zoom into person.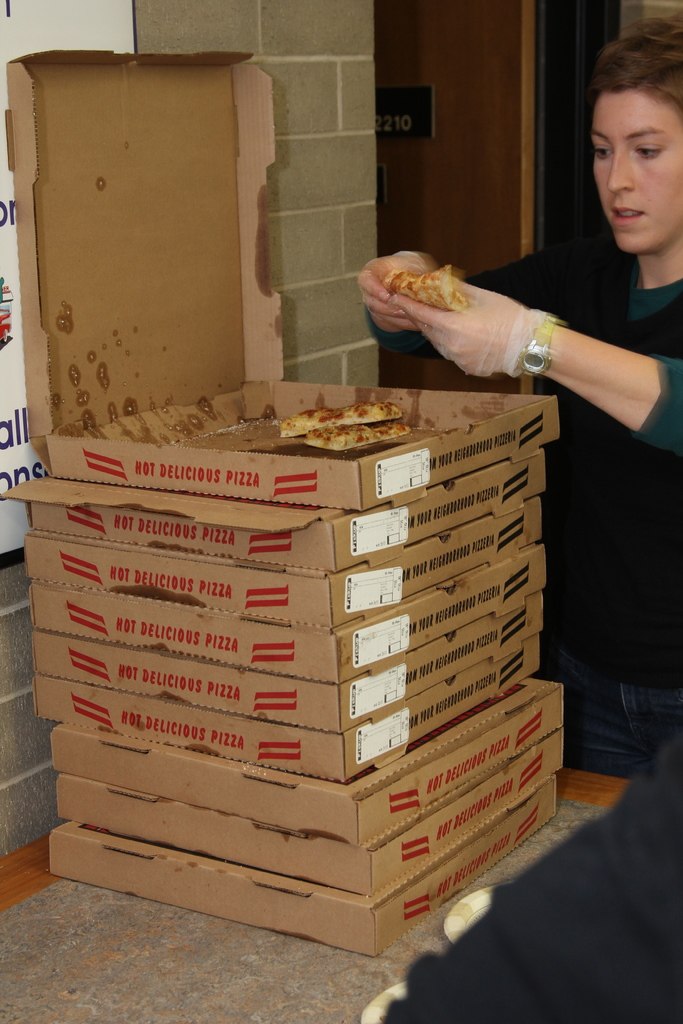
Zoom target: box=[425, 89, 671, 719].
